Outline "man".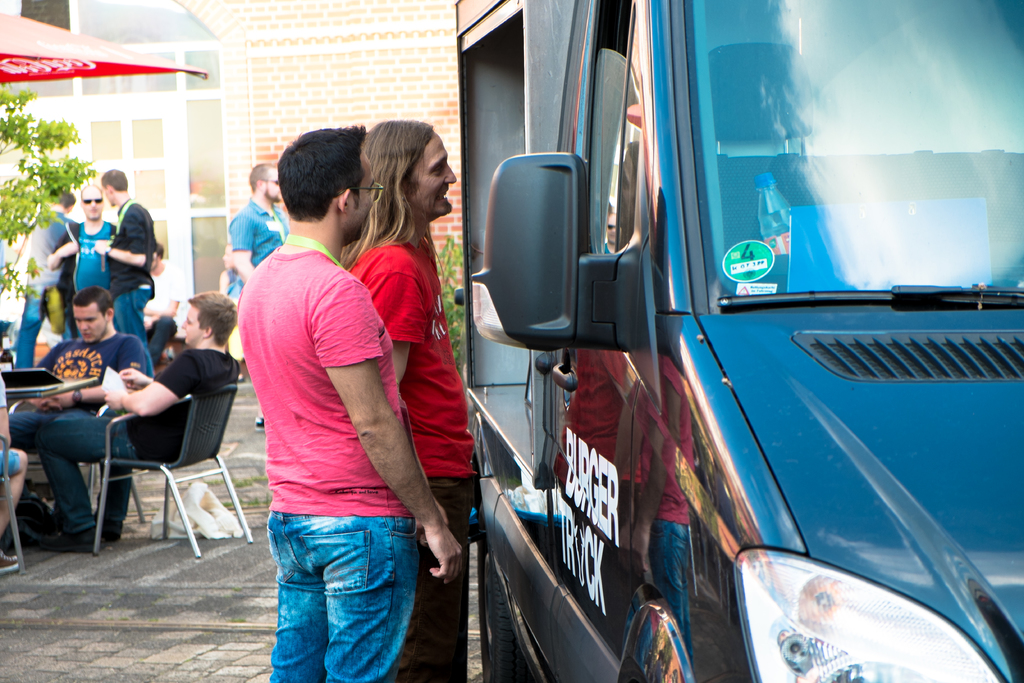
Outline: (36,288,241,559).
